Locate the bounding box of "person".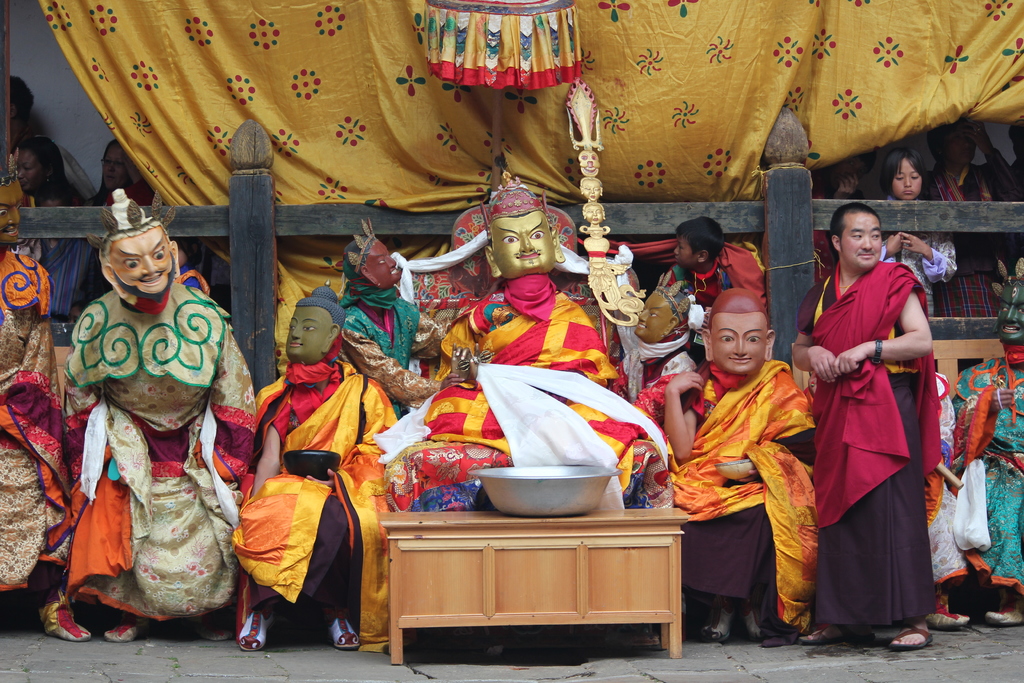
Bounding box: 35/186/108/325.
